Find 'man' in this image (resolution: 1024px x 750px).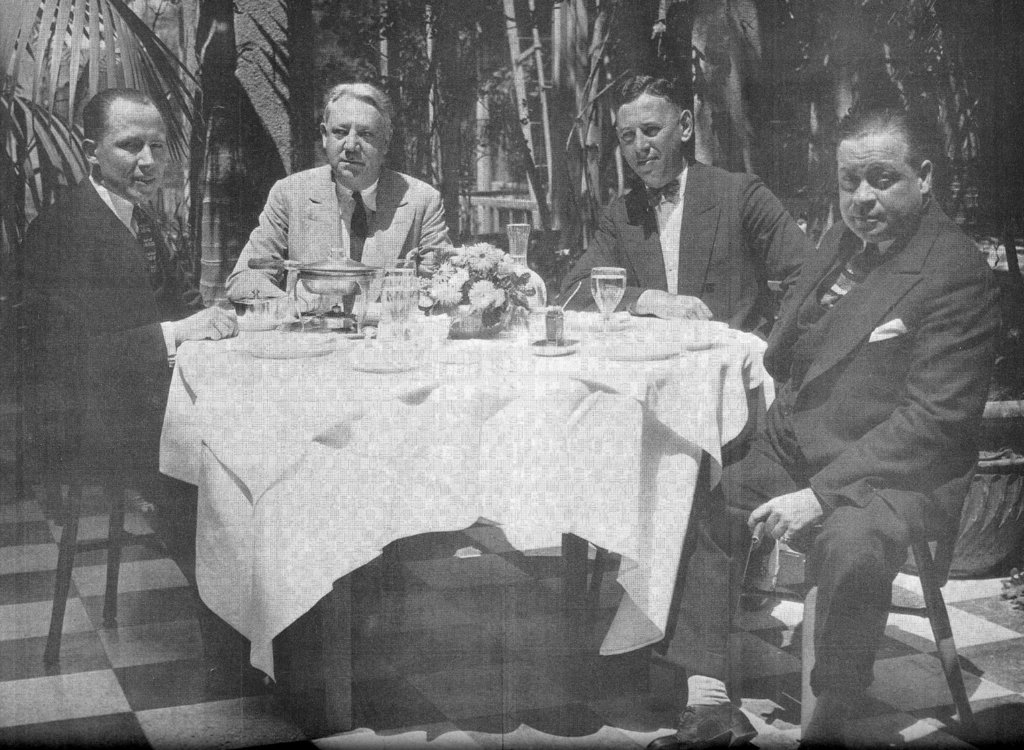
{"x1": 18, "y1": 52, "x2": 205, "y2": 633}.
